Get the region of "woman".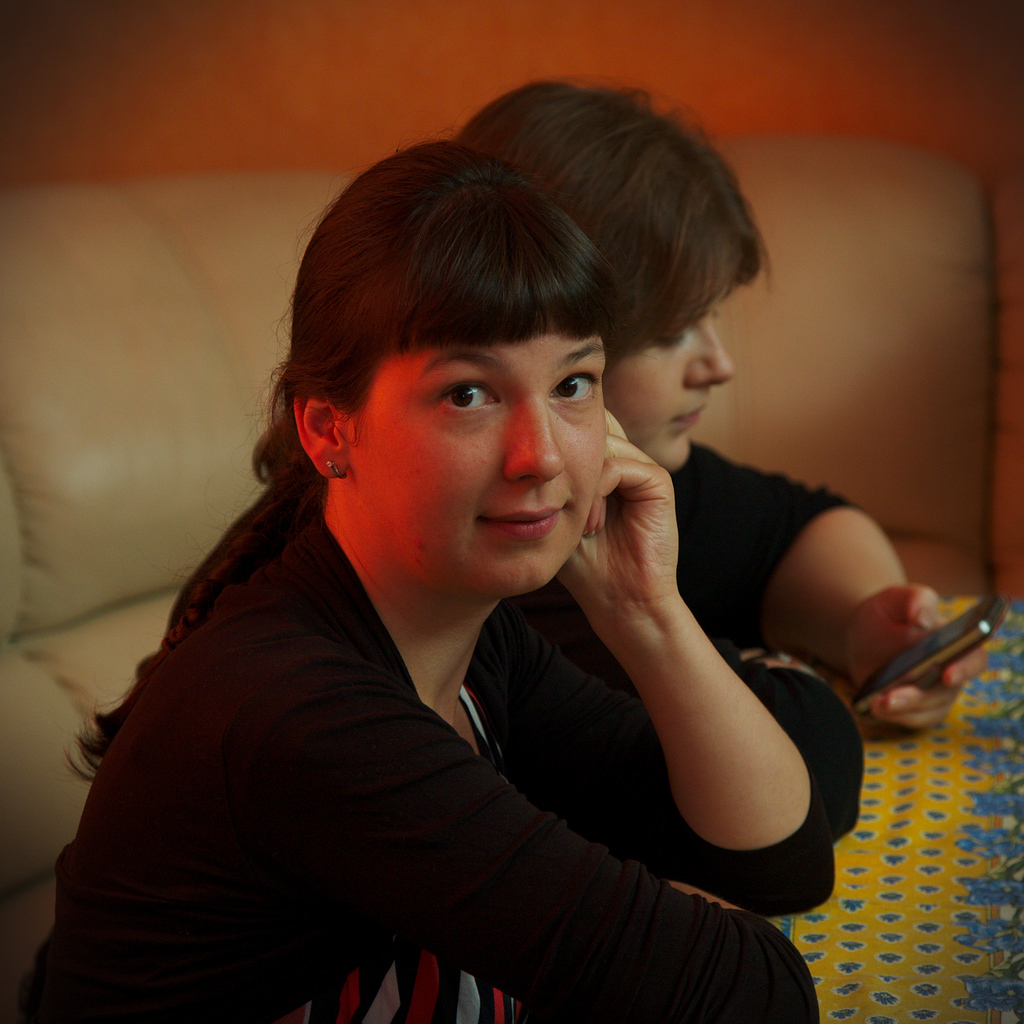
l=466, t=92, r=995, b=809.
